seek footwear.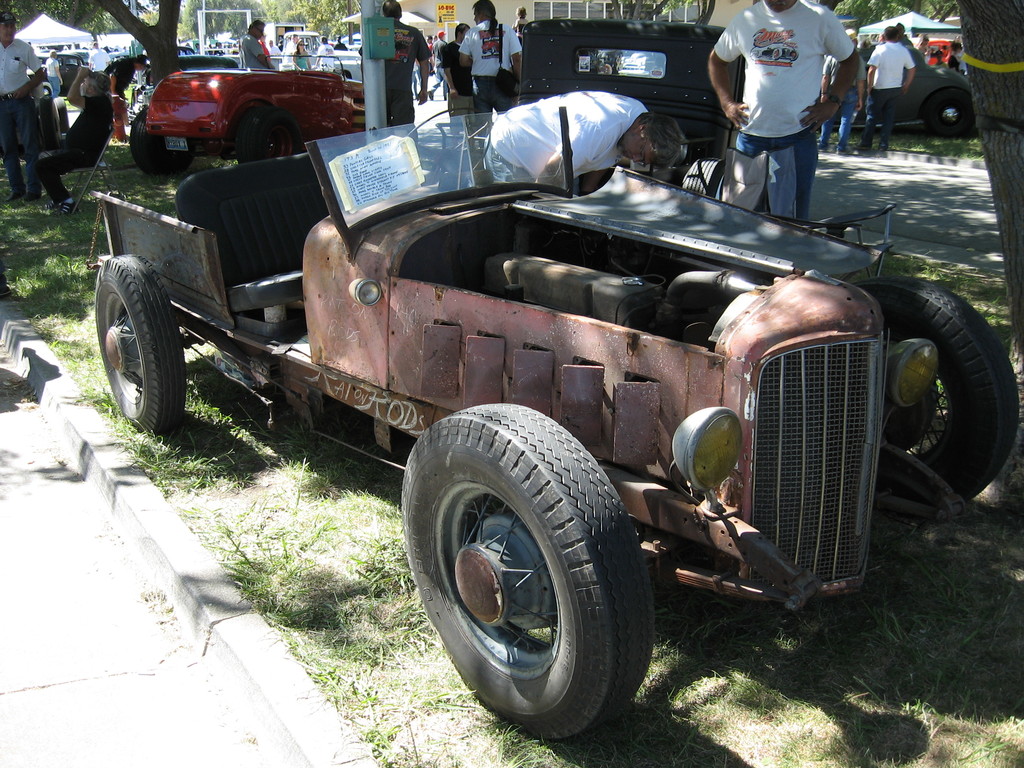
(17, 188, 38, 204).
